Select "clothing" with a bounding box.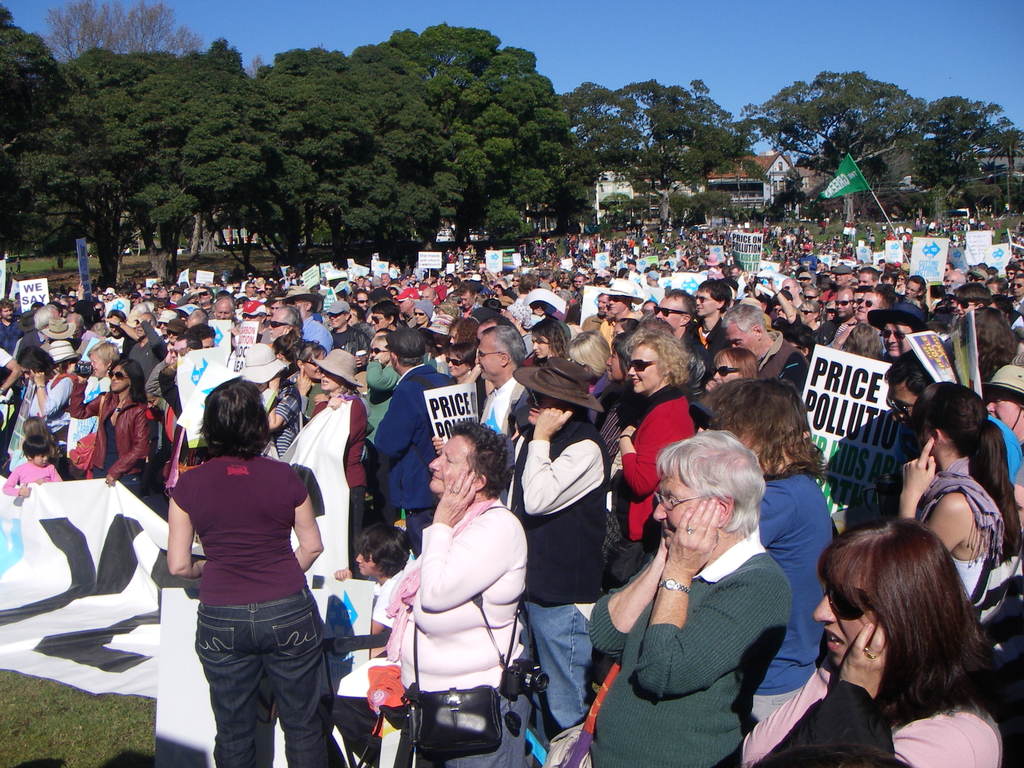
405,504,525,767.
